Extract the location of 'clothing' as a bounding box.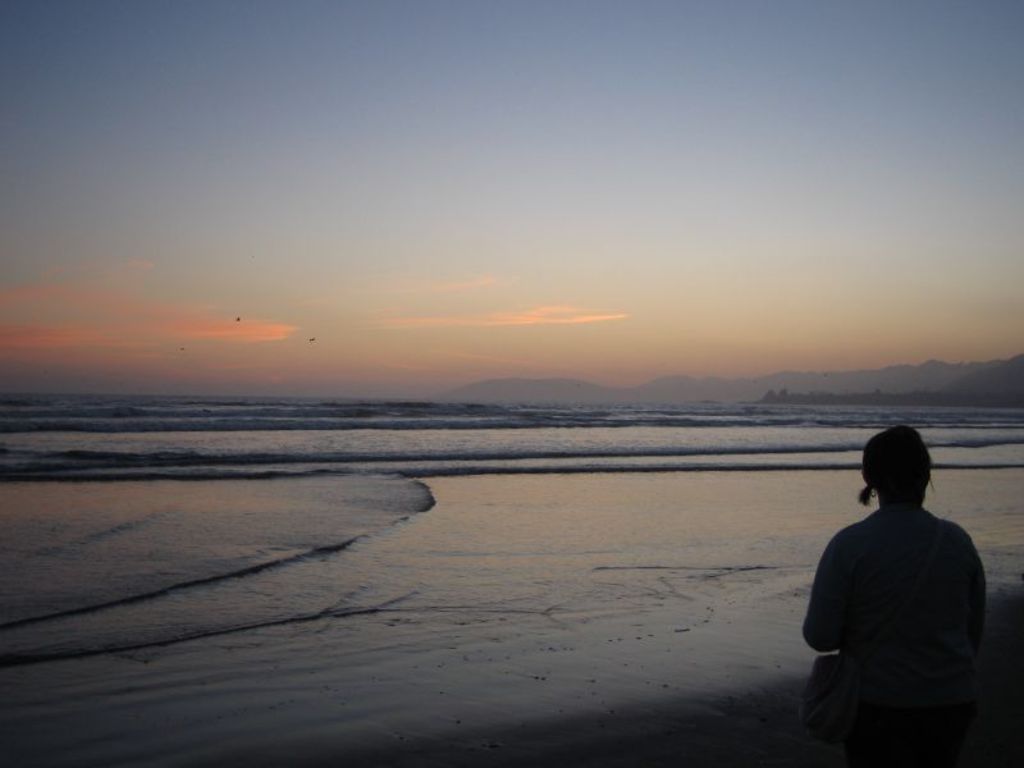
pyautogui.locateOnScreen(800, 468, 993, 736).
